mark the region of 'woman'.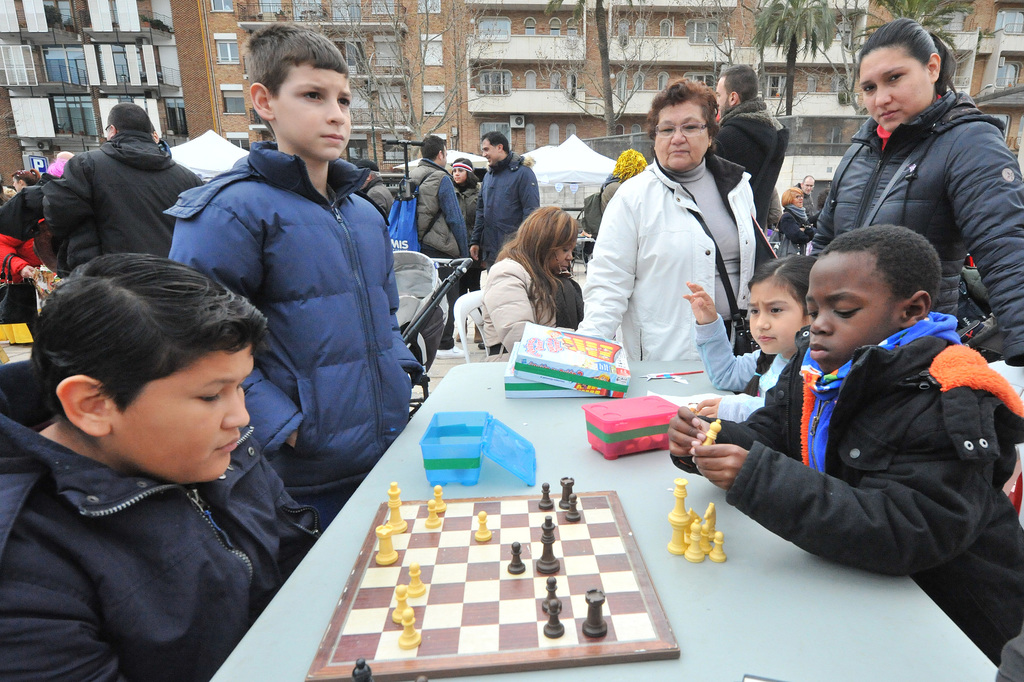
Region: select_region(12, 167, 45, 188).
